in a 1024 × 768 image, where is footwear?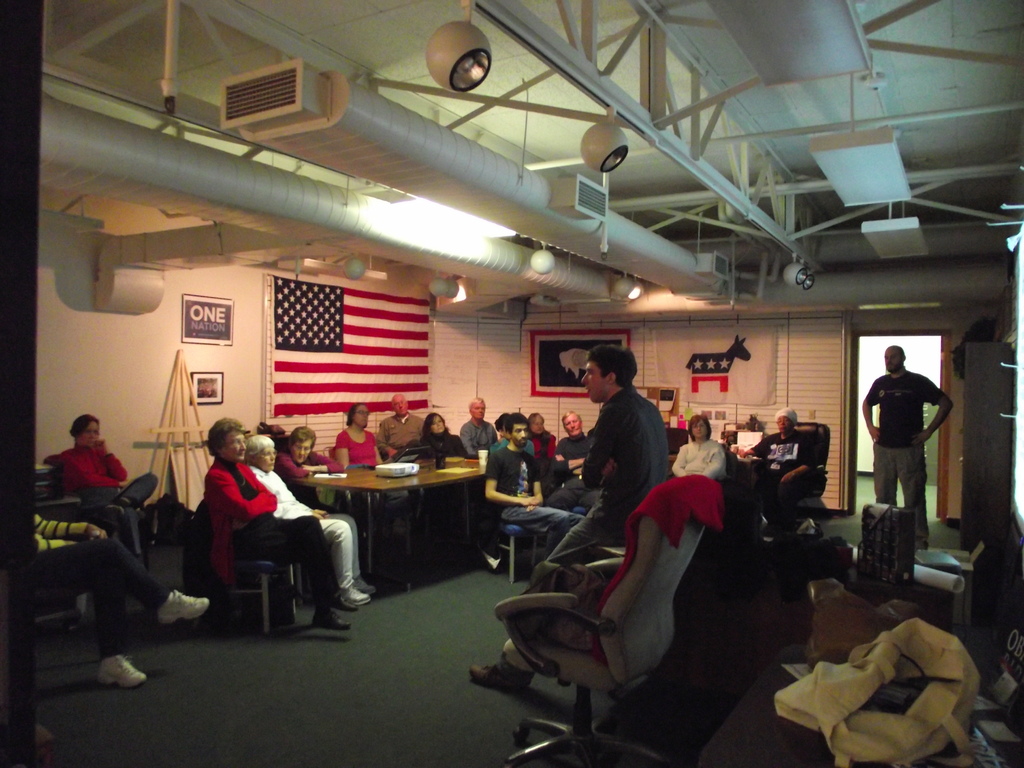
345,586,367,605.
